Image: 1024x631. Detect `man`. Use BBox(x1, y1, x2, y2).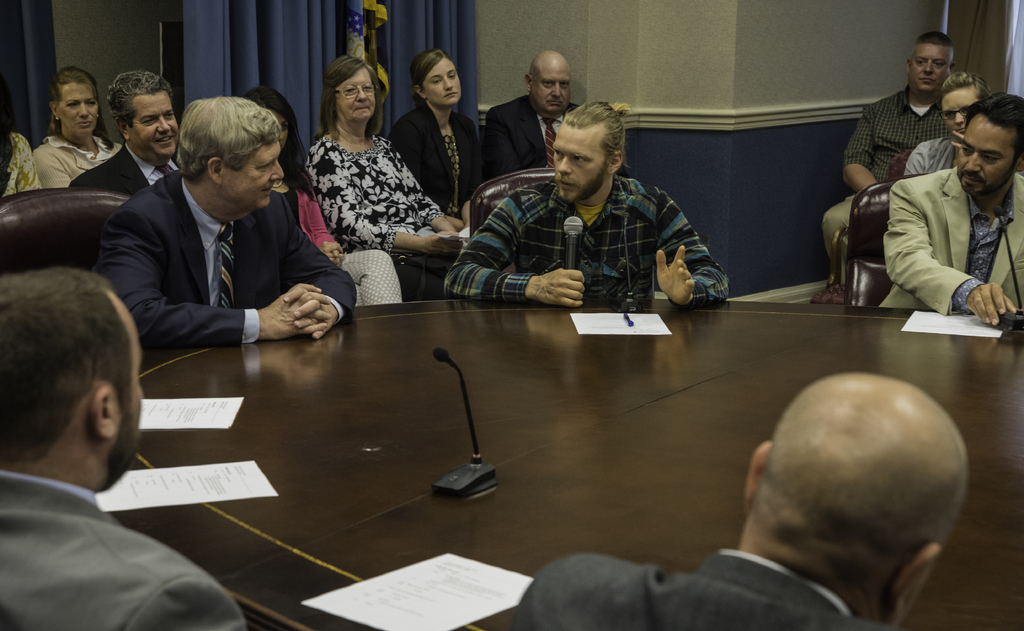
BBox(490, 366, 974, 630).
